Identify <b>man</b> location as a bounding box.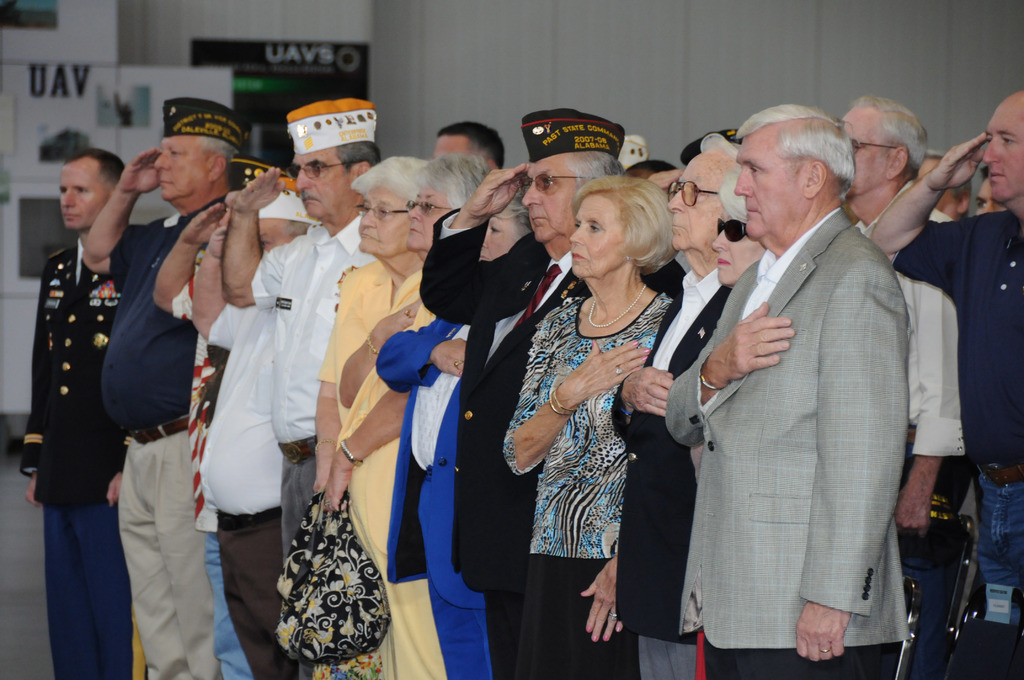
<region>600, 128, 748, 679</region>.
